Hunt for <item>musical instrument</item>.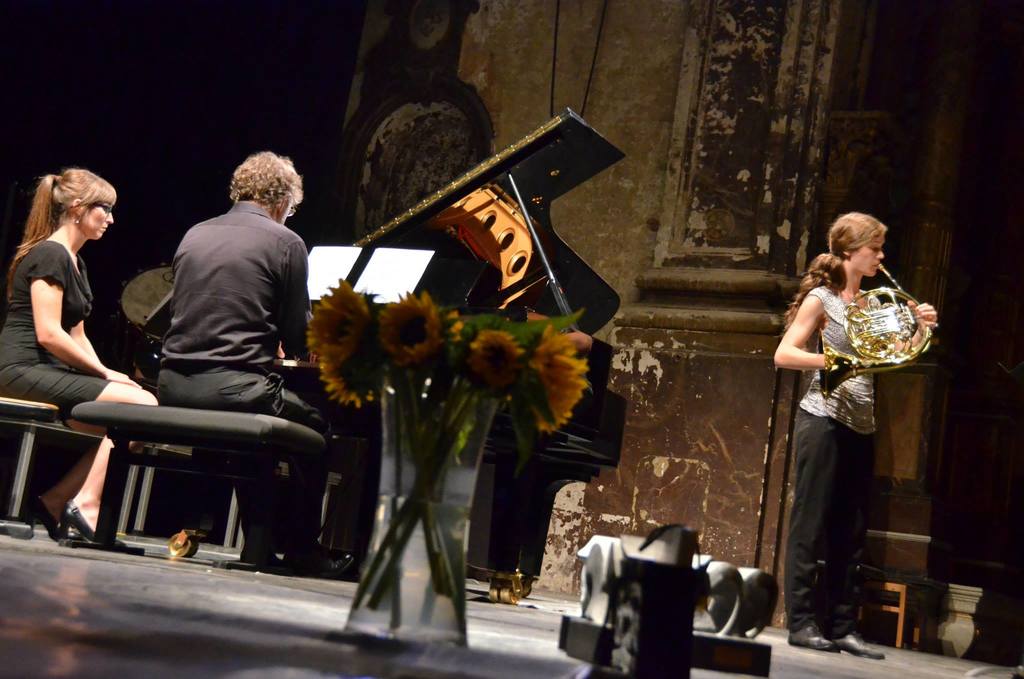
Hunted down at (x1=139, y1=107, x2=628, y2=607).
